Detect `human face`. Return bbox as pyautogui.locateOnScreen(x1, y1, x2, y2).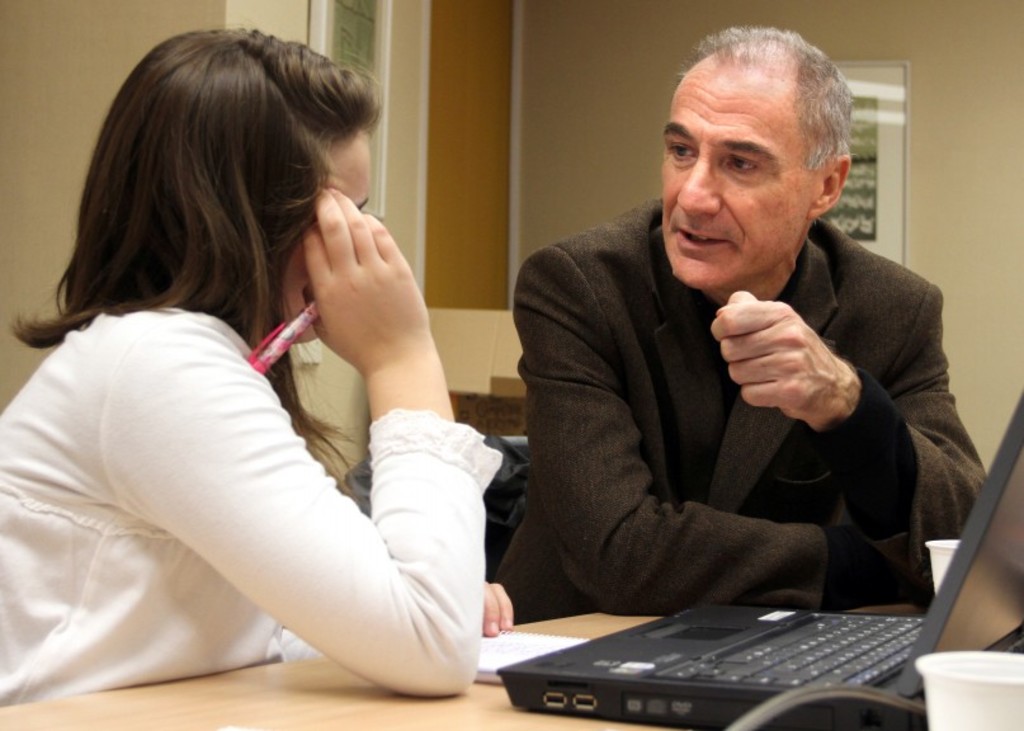
pyautogui.locateOnScreen(655, 58, 832, 296).
